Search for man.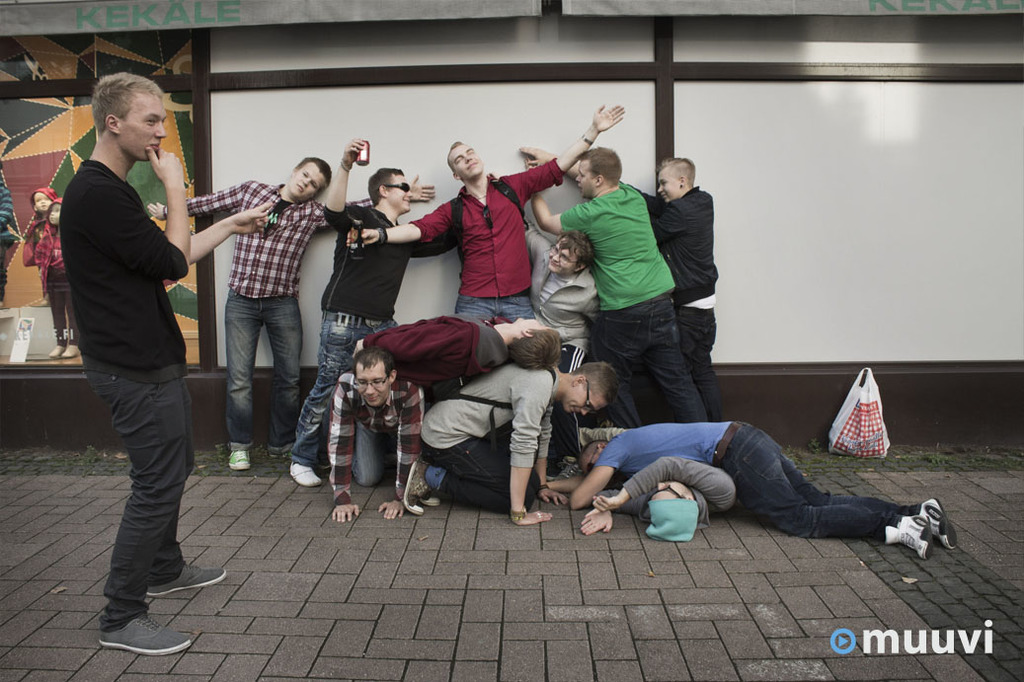
Found at <region>517, 210, 600, 482</region>.
